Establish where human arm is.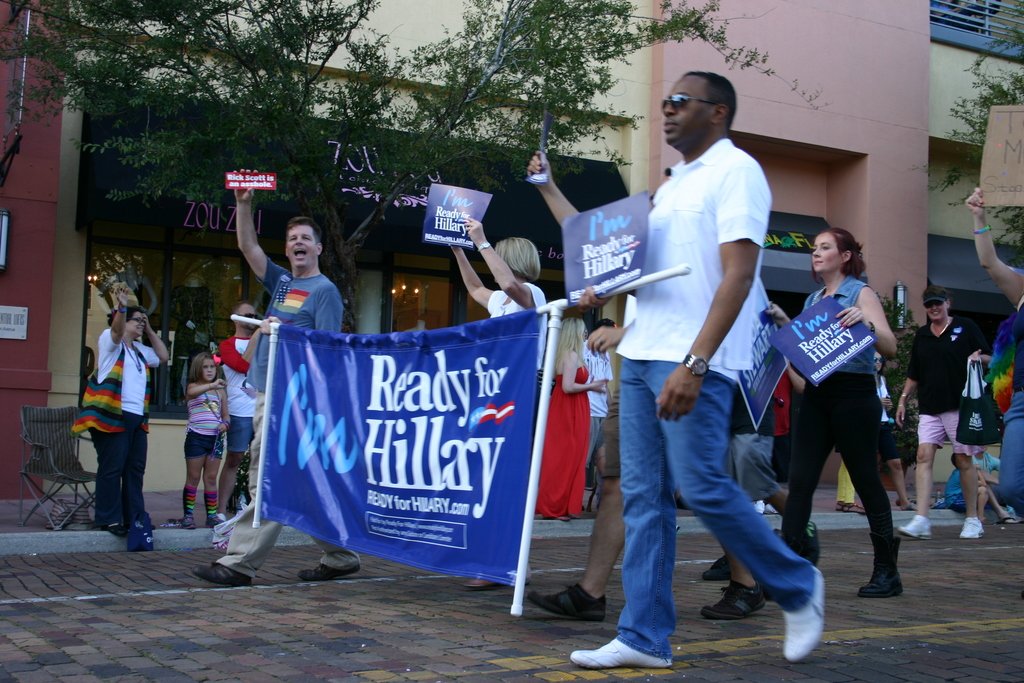
Established at x1=100 y1=284 x2=130 y2=361.
